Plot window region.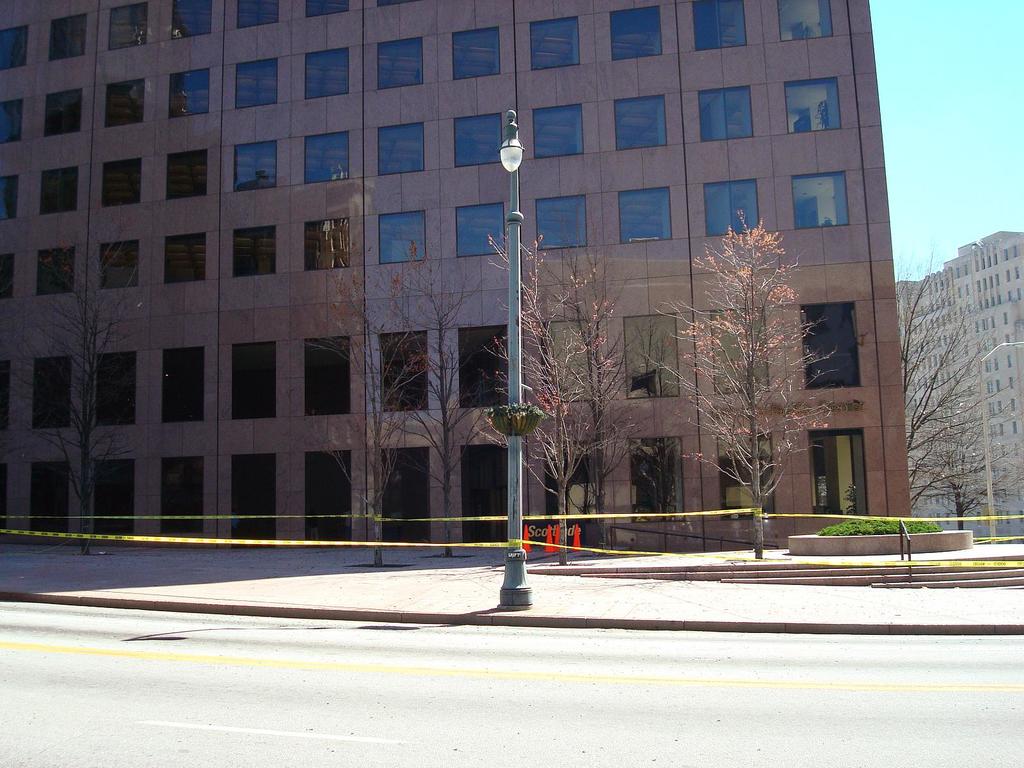
Plotted at x1=231 y1=140 x2=275 y2=193.
